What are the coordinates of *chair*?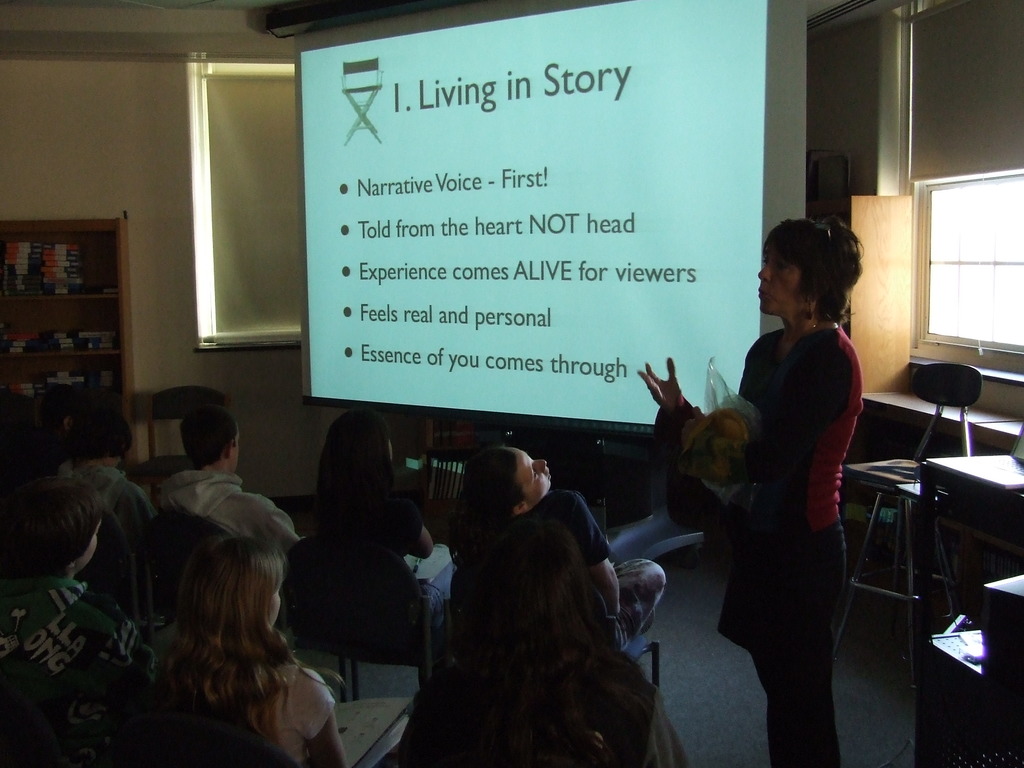
[282,495,442,697].
